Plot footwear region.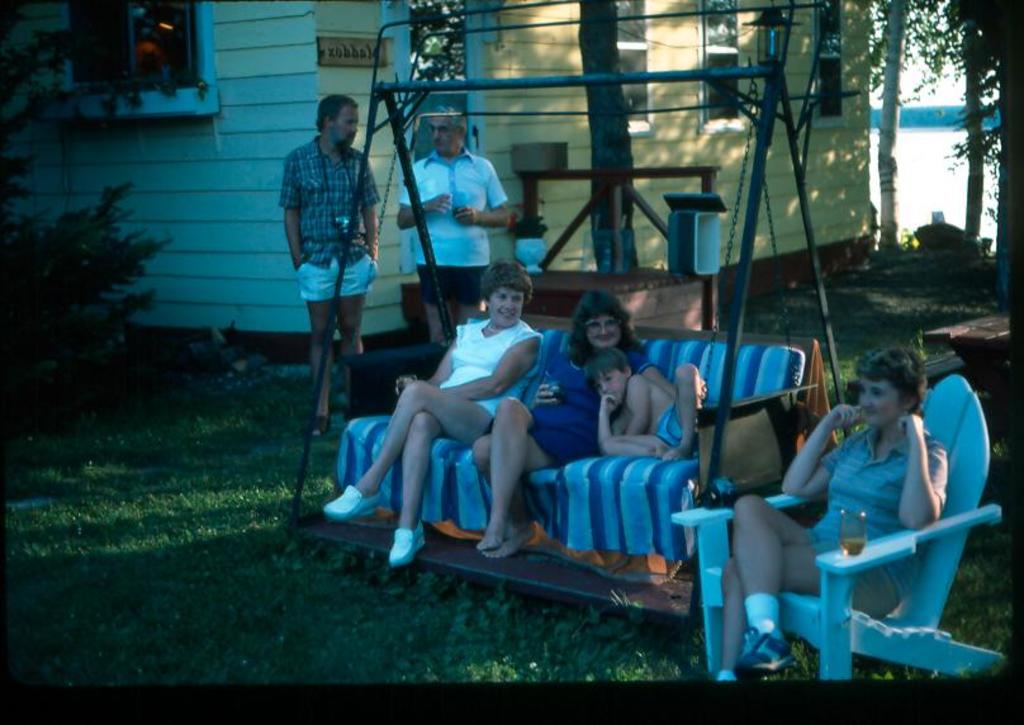
Plotted at x1=390, y1=521, x2=430, y2=568.
